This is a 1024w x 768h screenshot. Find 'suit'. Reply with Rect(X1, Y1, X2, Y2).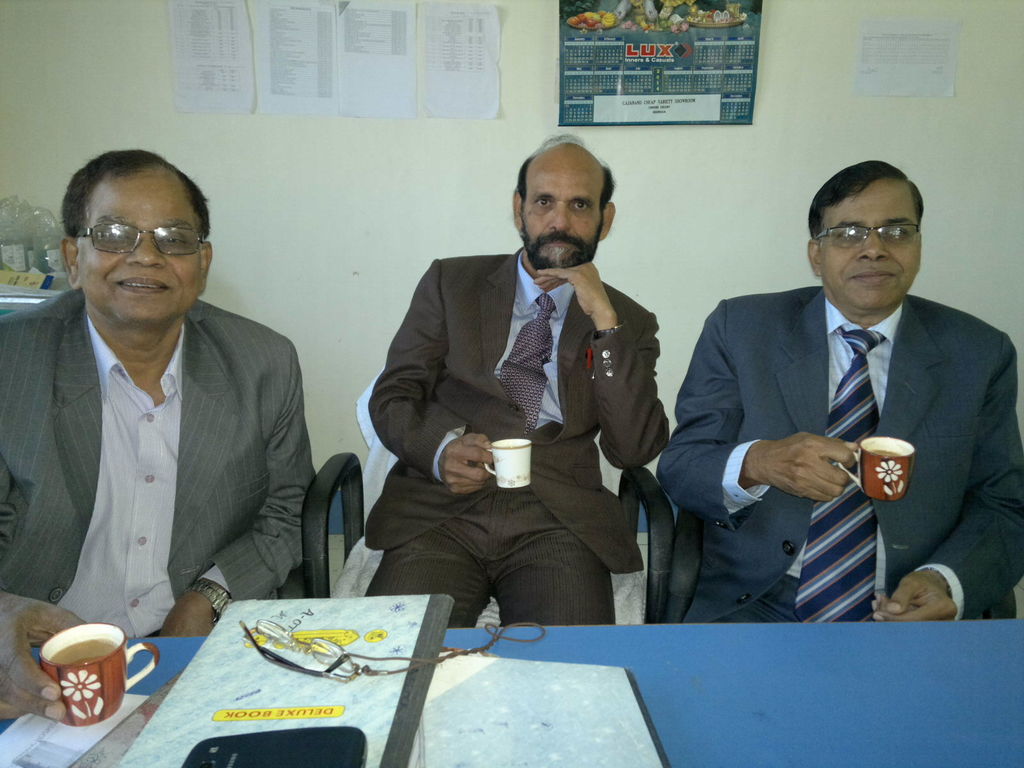
Rect(653, 285, 1023, 622).
